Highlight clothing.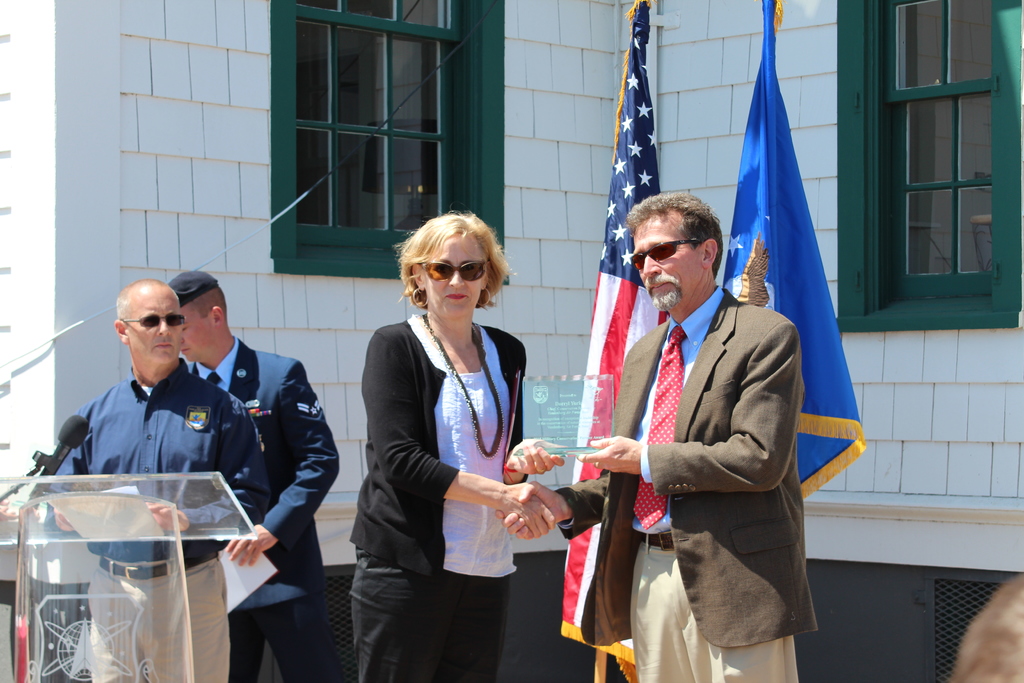
Highlighted region: x1=566, y1=289, x2=803, y2=682.
